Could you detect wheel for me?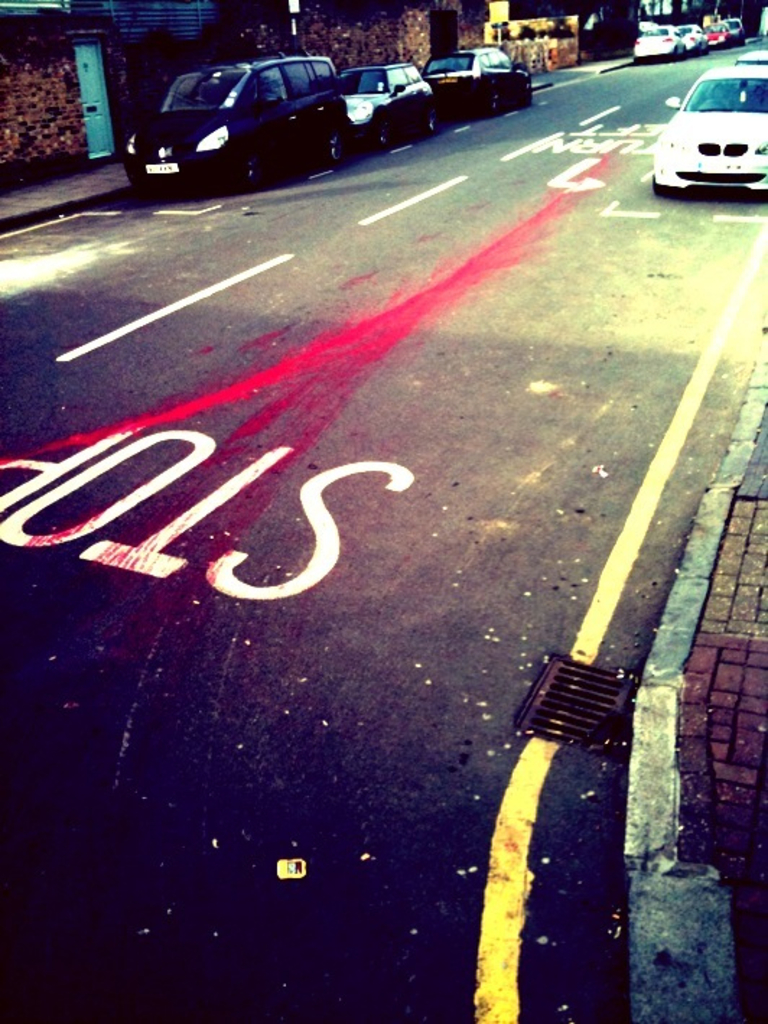
Detection result: (524, 81, 534, 107).
